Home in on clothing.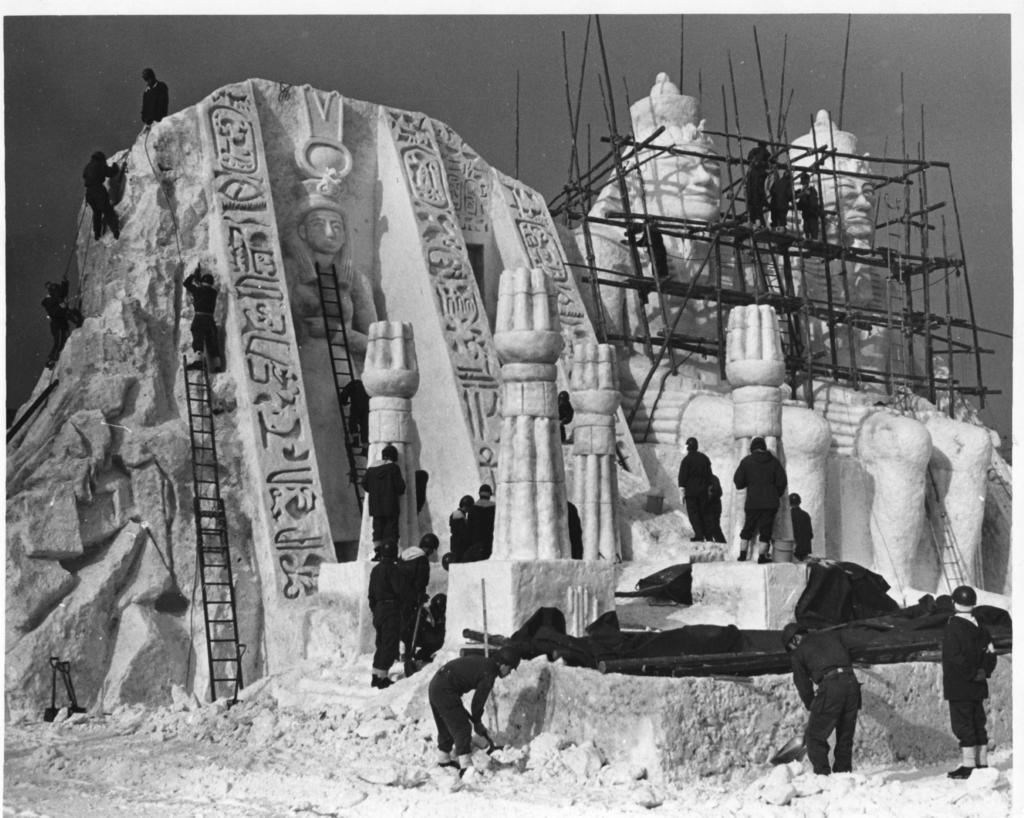
Homed in at [940, 618, 1009, 744].
